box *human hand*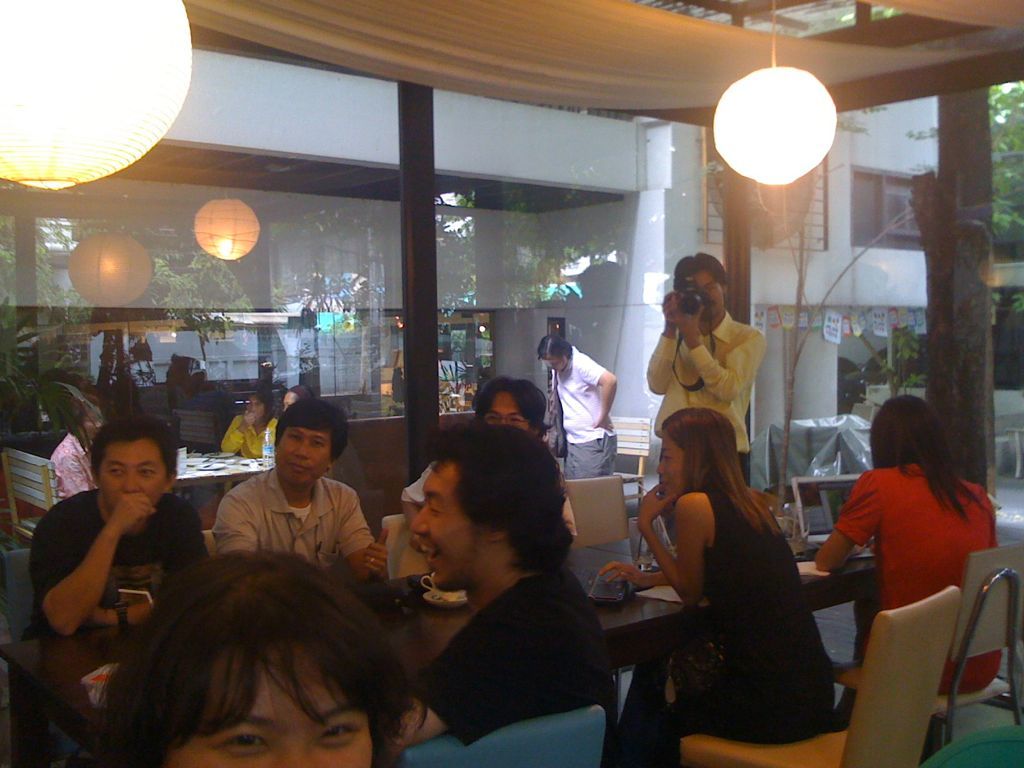
{"left": 595, "top": 411, "right": 614, "bottom": 435}
